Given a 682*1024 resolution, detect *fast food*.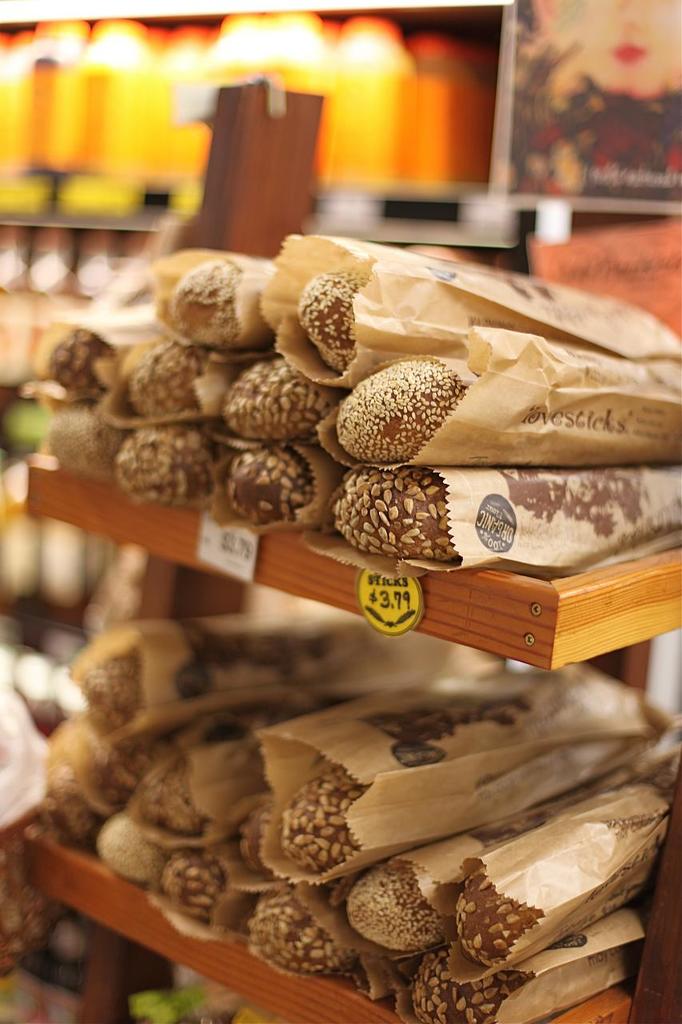
crop(221, 440, 315, 521).
